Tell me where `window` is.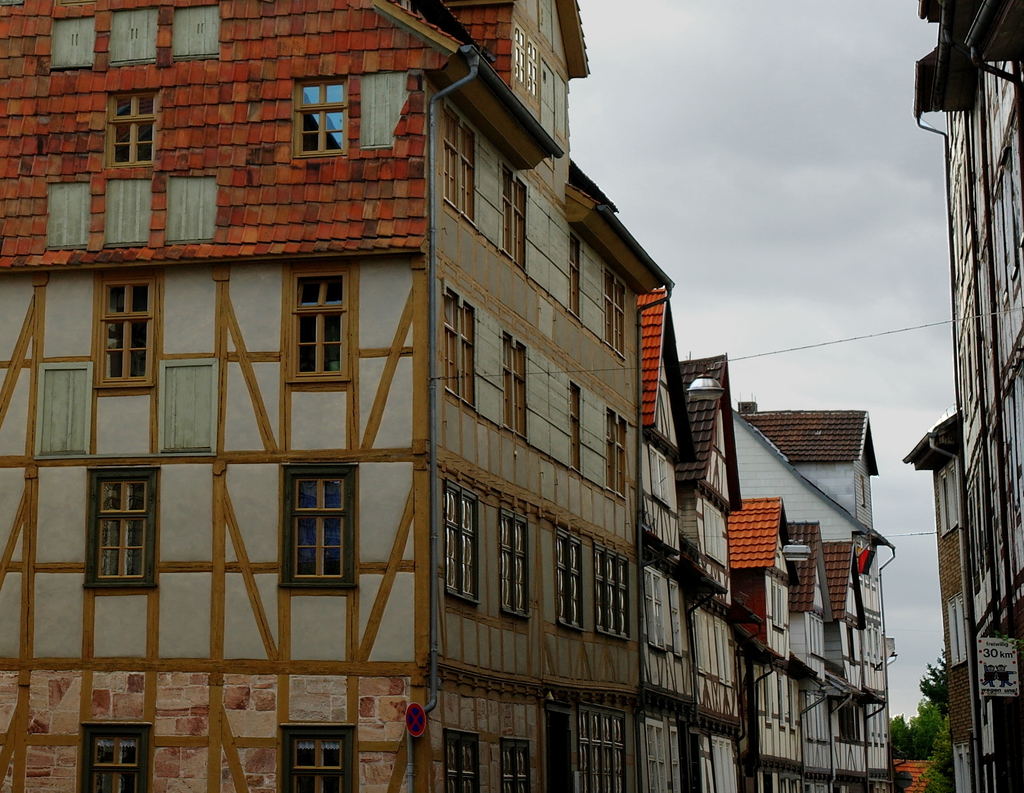
`window` is at bbox=[284, 273, 346, 381].
